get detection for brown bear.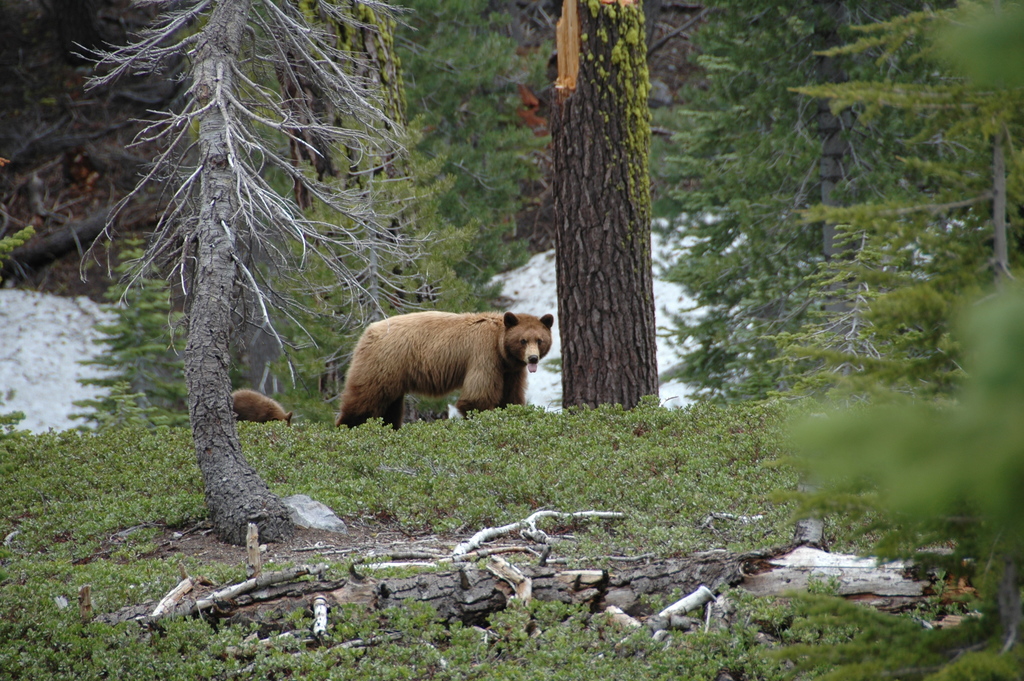
Detection: locate(335, 304, 555, 429).
